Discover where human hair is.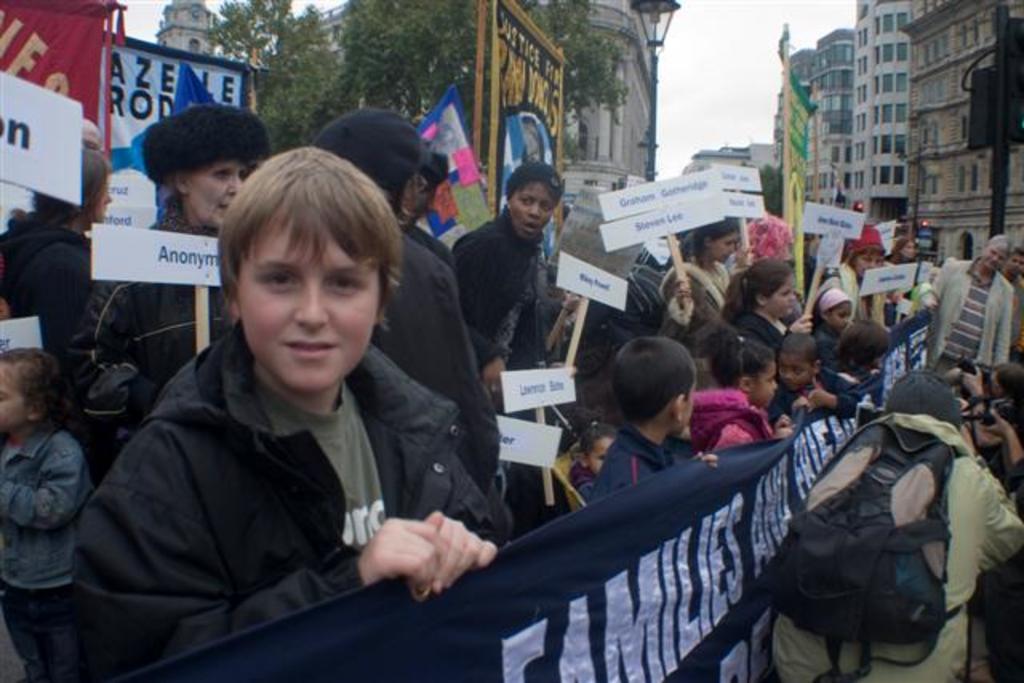
Discovered at x1=699 y1=336 x2=781 y2=387.
